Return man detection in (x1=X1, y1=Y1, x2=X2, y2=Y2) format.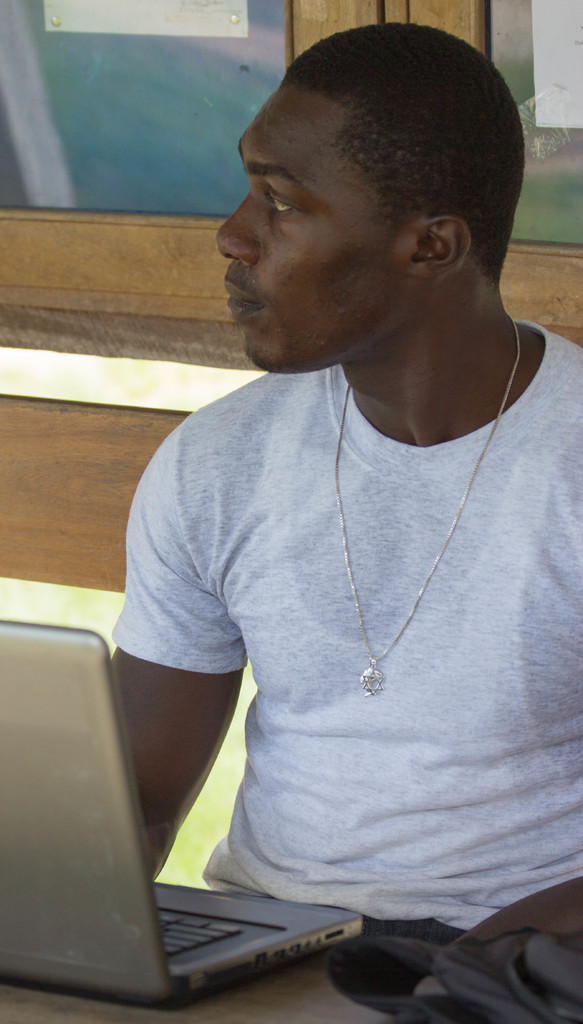
(x1=88, y1=17, x2=580, y2=1008).
